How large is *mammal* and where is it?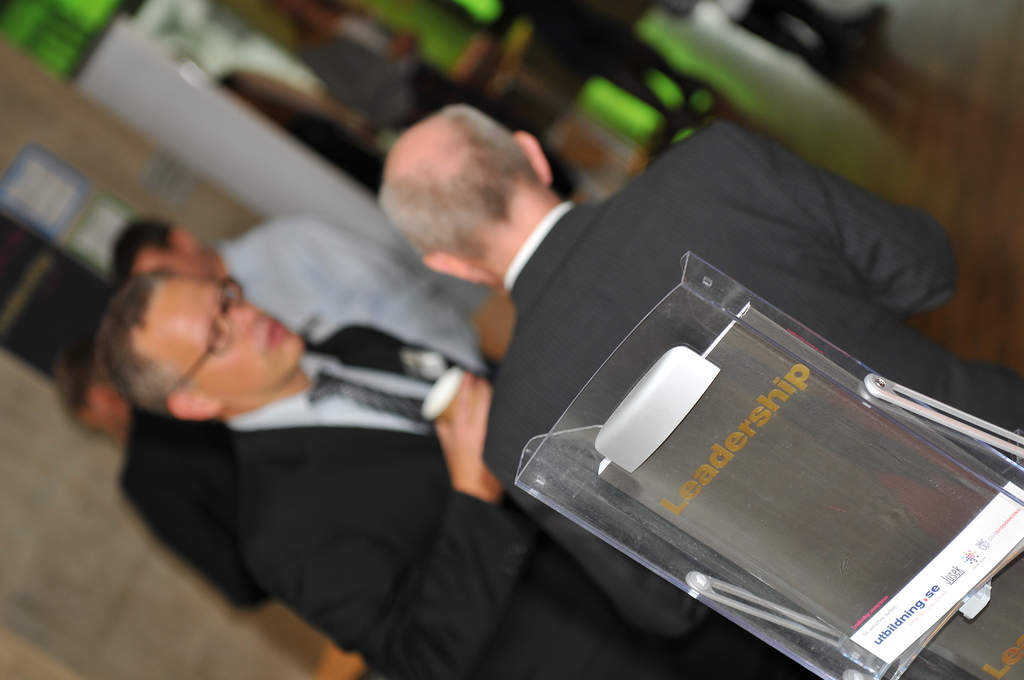
Bounding box: 114/213/485/369.
